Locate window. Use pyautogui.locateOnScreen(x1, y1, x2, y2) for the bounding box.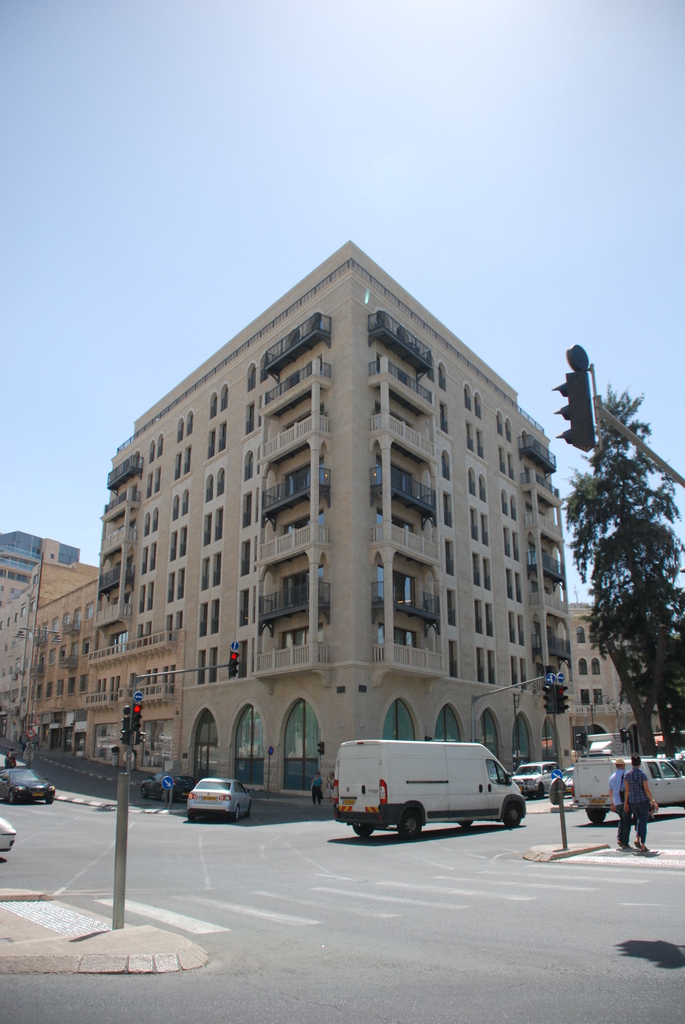
pyautogui.locateOnScreen(510, 653, 517, 691).
